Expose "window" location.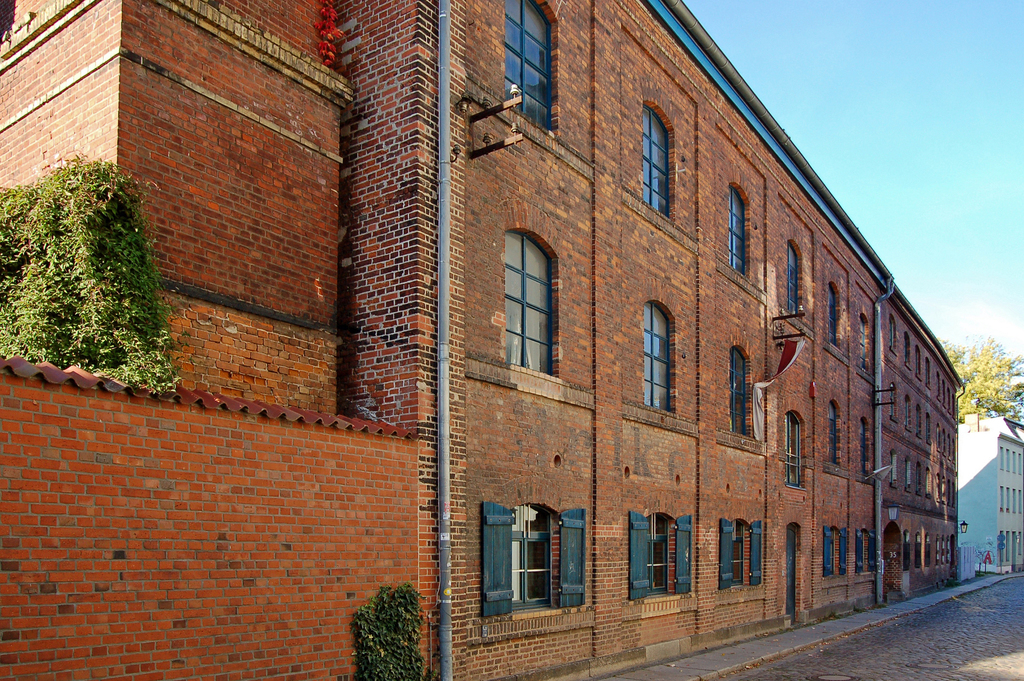
Exposed at [861, 425, 873, 490].
